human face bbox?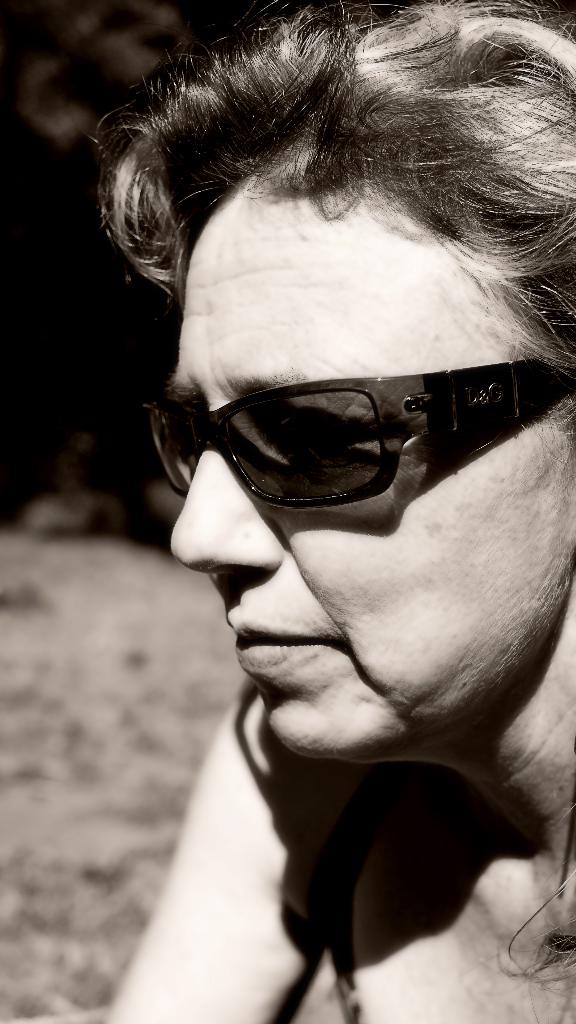
box(161, 184, 575, 758)
